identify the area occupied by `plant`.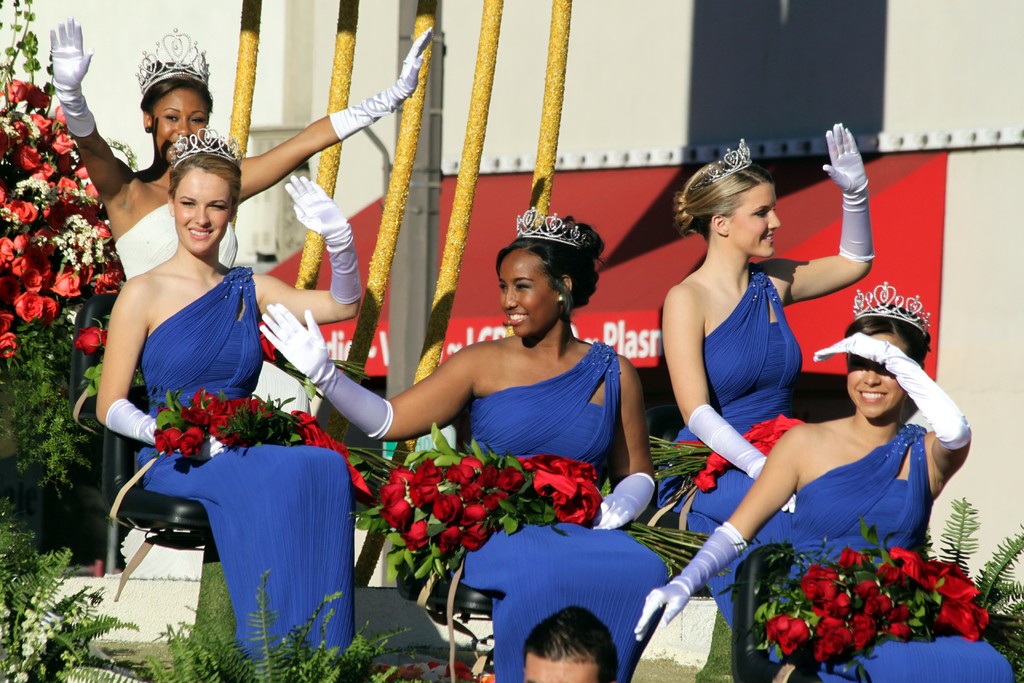
Area: <region>0, 504, 145, 682</region>.
